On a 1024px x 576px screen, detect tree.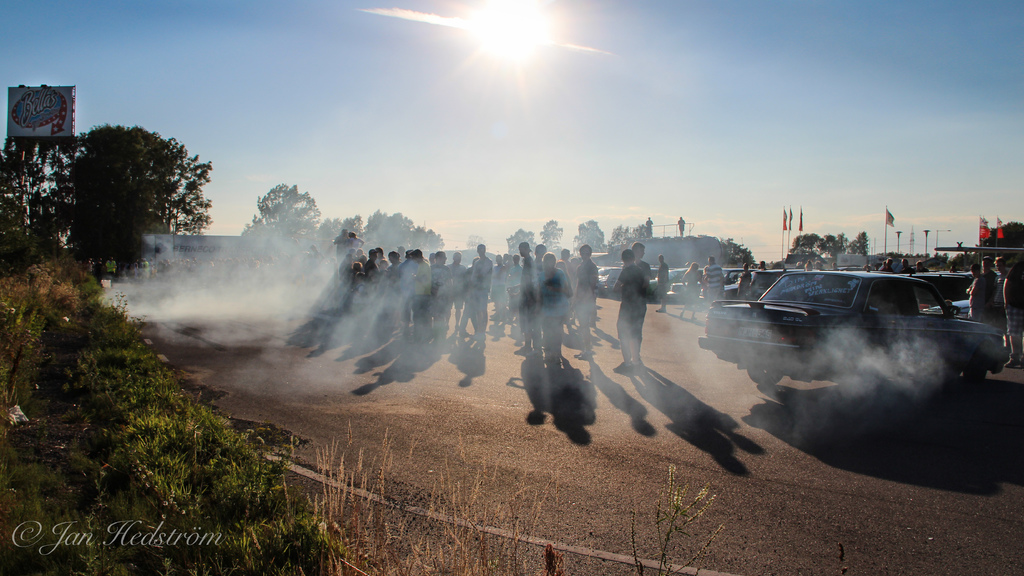
Rect(502, 222, 540, 256).
